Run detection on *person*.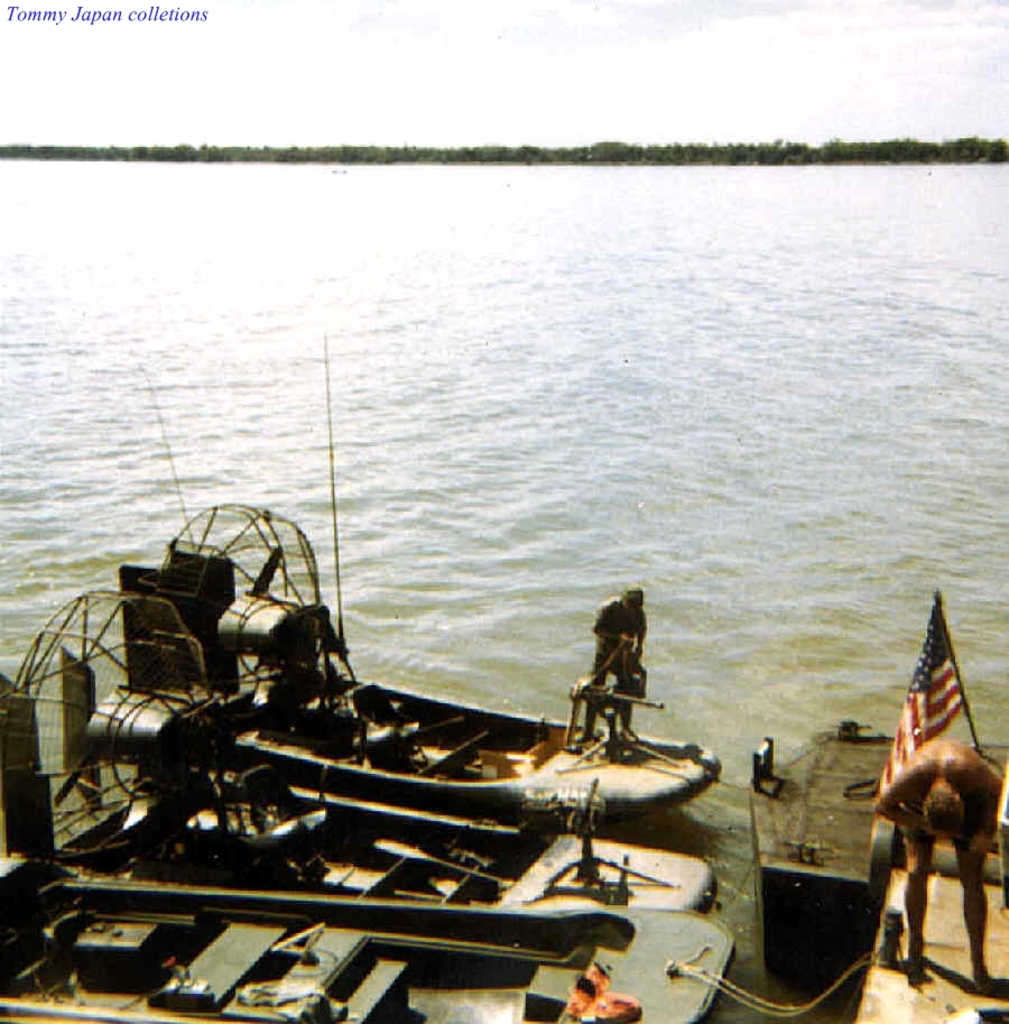
Result: 870, 736, 1003, 990.
